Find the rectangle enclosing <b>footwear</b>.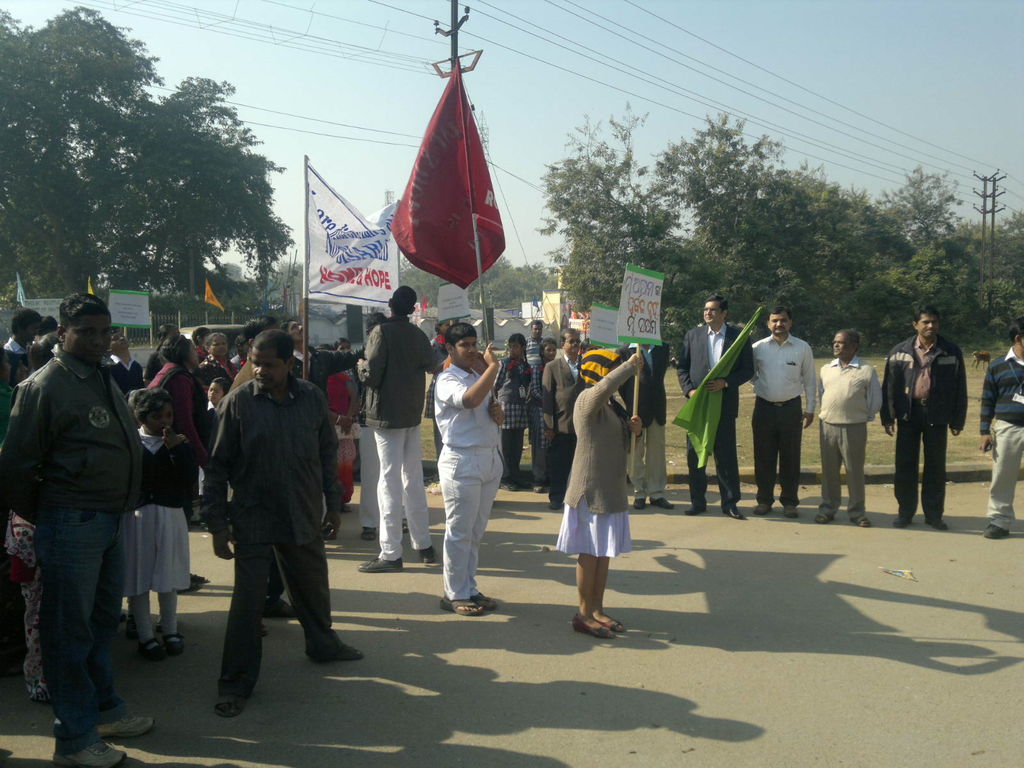
419, 543, 442, 564.
